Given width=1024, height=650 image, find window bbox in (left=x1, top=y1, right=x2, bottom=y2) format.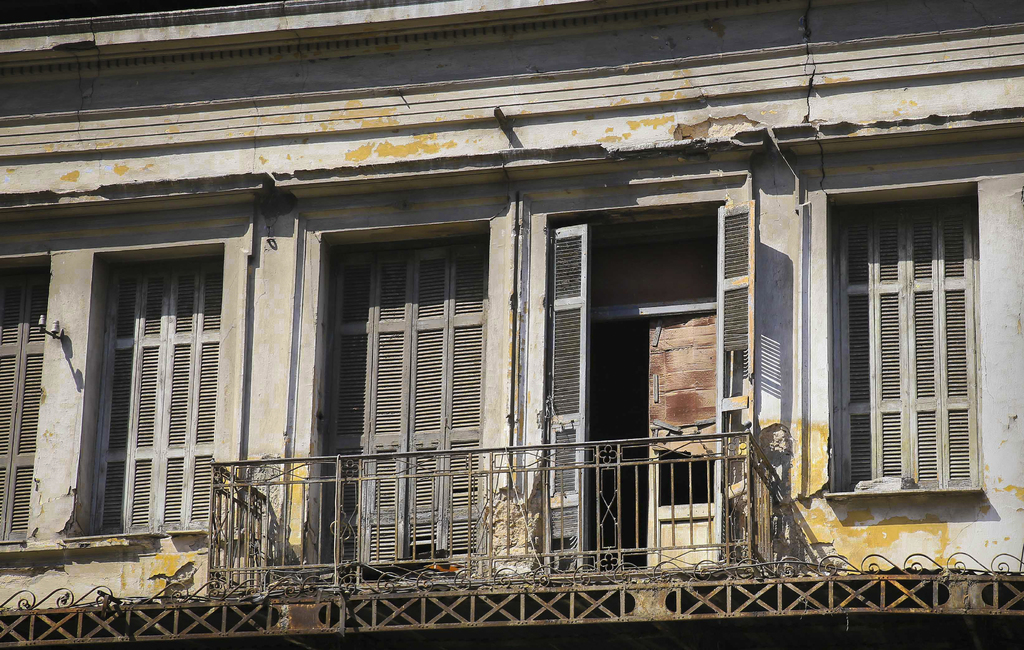
(left=88, top=245, right=219, bottom=531).
